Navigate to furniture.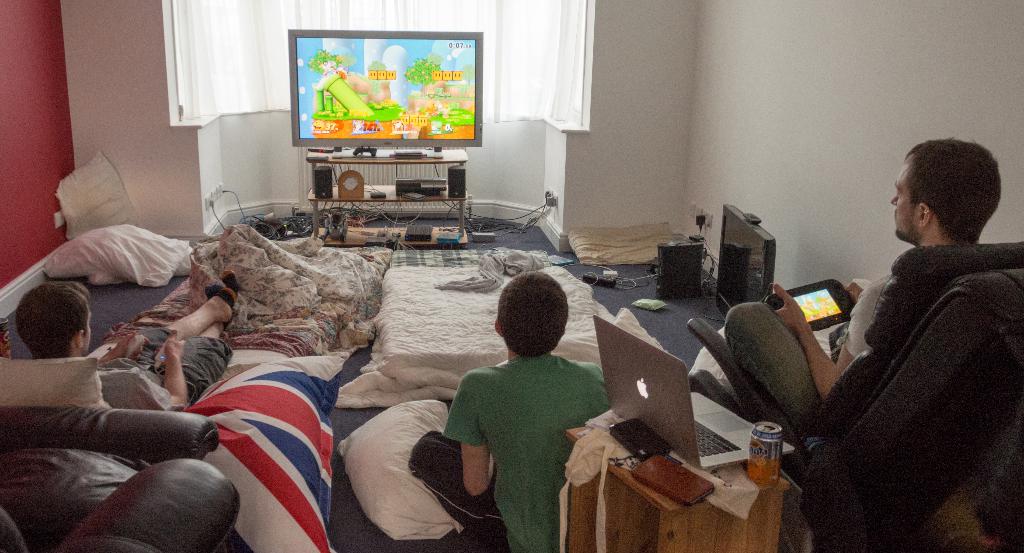
Navigation target: {"x1": 690, "y1": 242, "x2": 1023, "y2": 552}.
